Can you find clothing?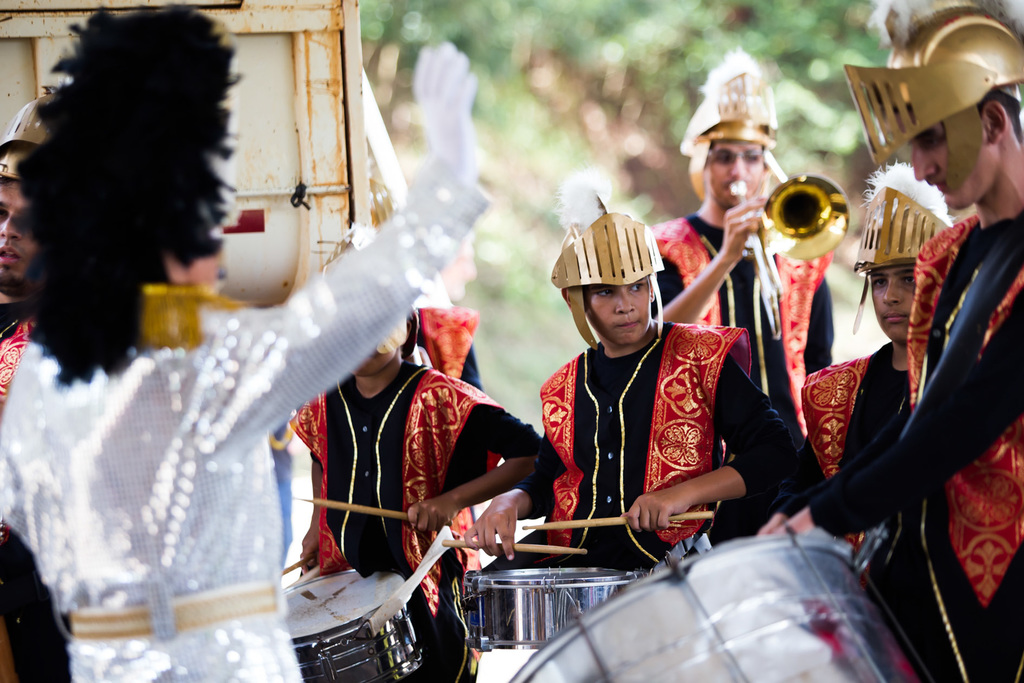
Yes, bounding box: [left=645, top=208, right=834, bottom=545].
